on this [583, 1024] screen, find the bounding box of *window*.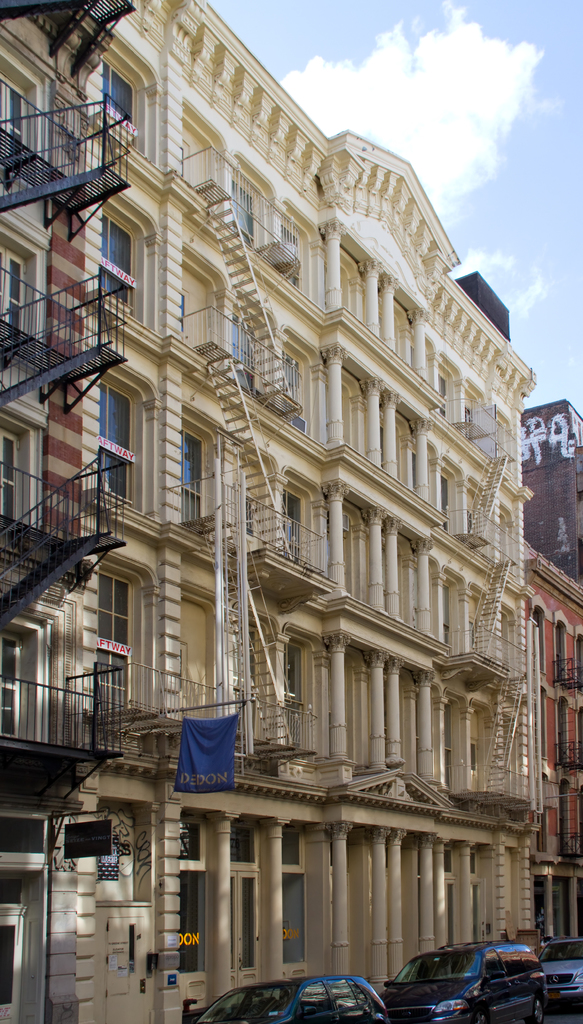
Bounding box: (x1=93, y1=376, x2=139, y2=504).
